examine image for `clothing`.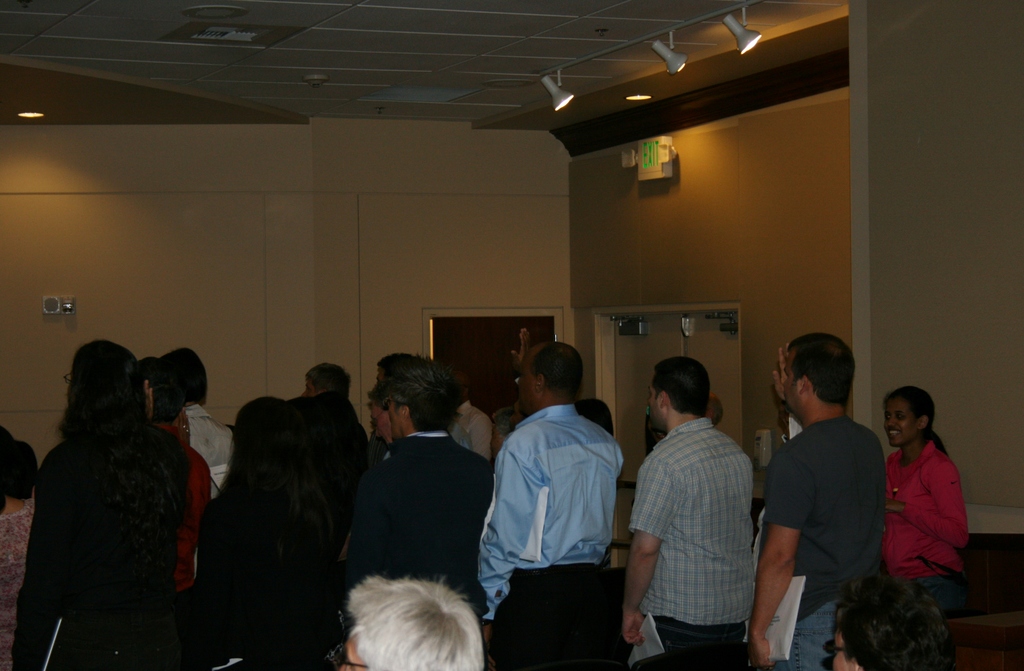
Examination result: (472, 406, 630, 670).
